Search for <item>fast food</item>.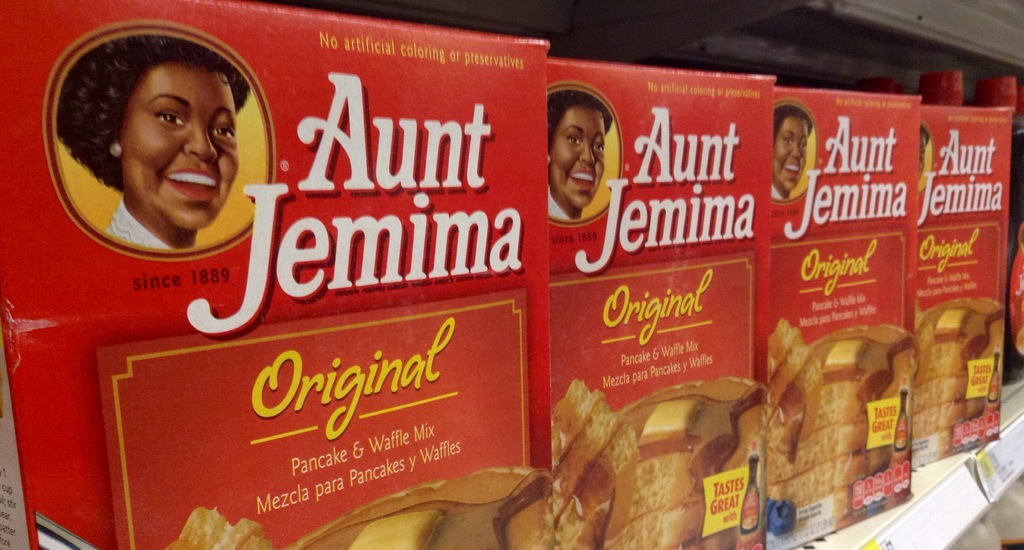
Found at x1=170, y1=468, x2=546, y2=549.
